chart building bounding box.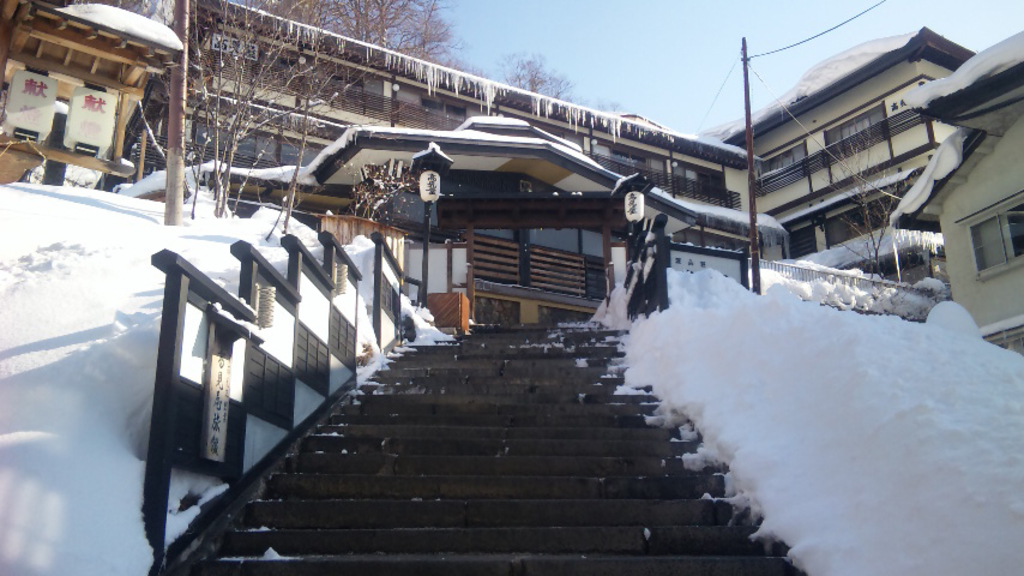
Charted: (left=886, top=26, right=1023, bottom=355).
